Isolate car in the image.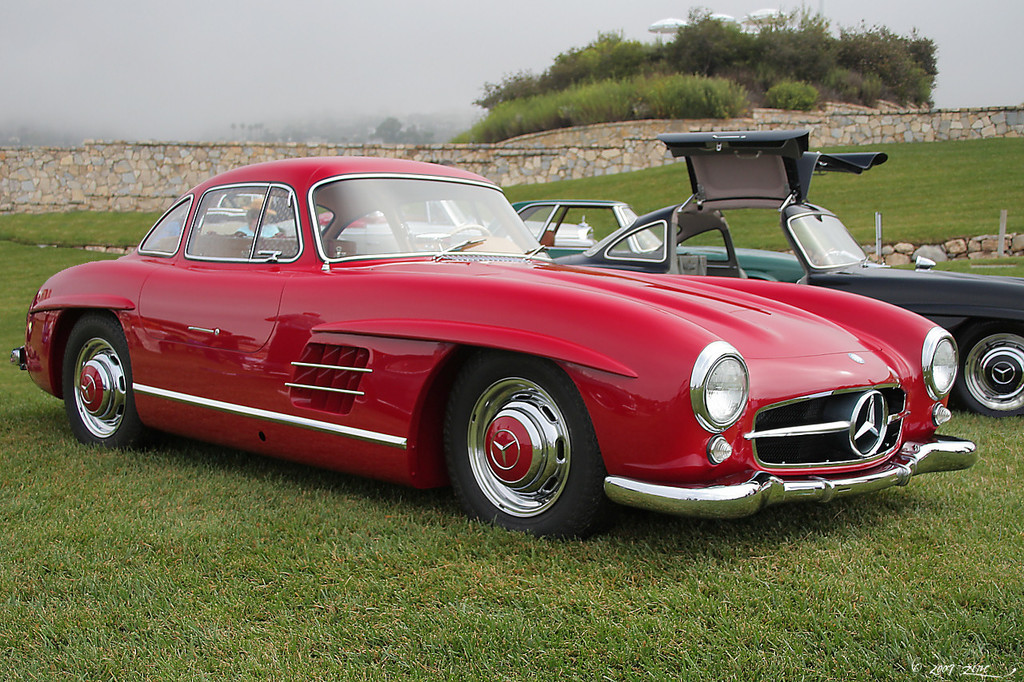
Isolated region: {"x1": 202, "y1": 193, "x2": 277, "y2": 224}.
